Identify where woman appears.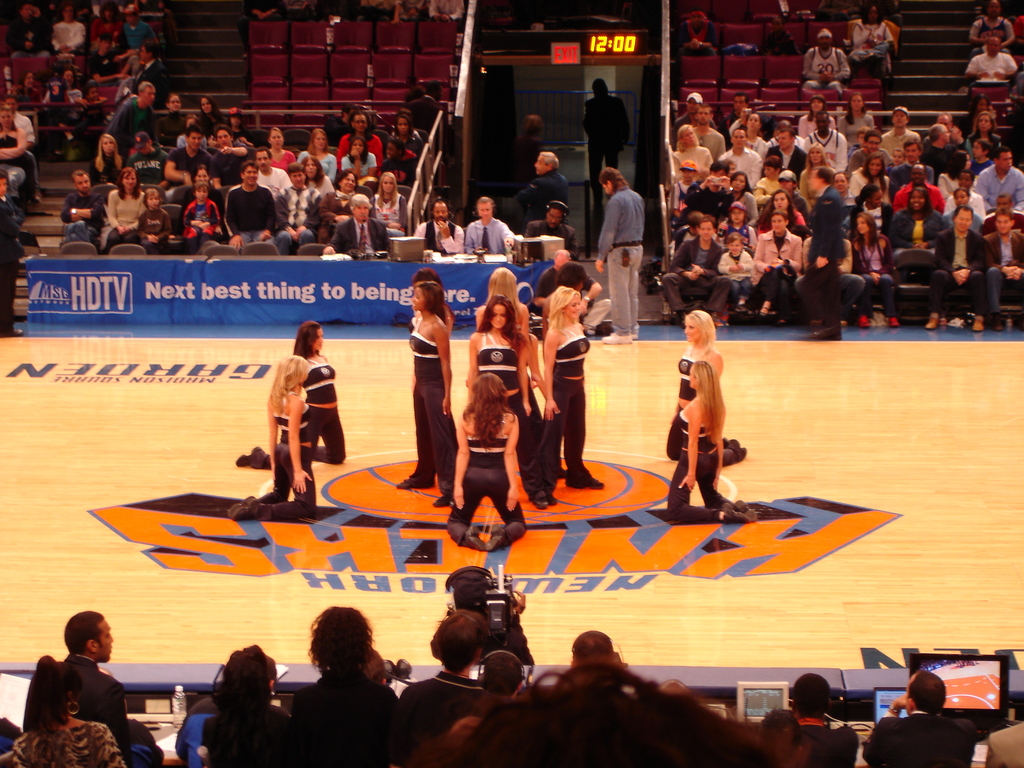
Appears at bbox=[938, 184, 987, 227].
